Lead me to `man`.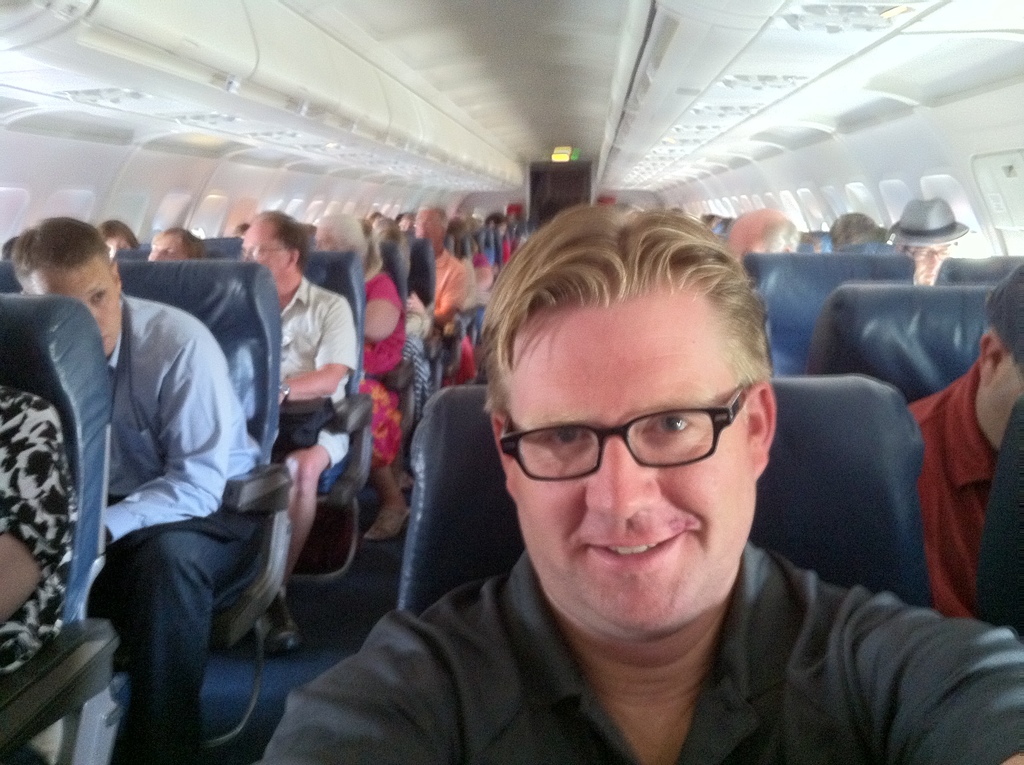
Lead to Rect(484, 211, 511, 237).
